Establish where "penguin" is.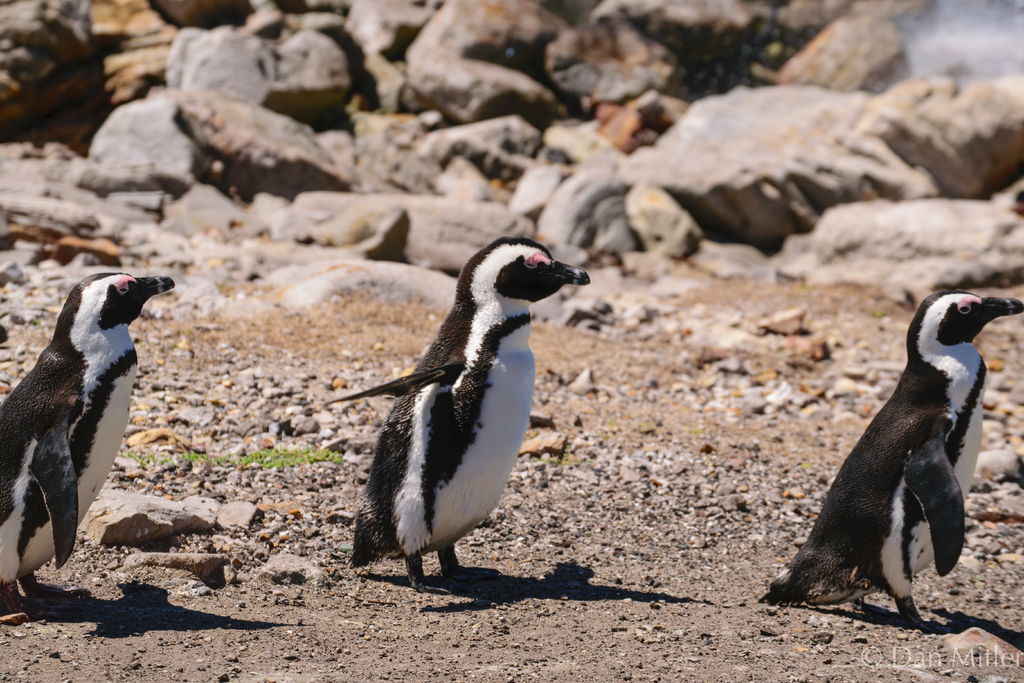
Established at (left=351, top=228, right=591, bottom=601).
